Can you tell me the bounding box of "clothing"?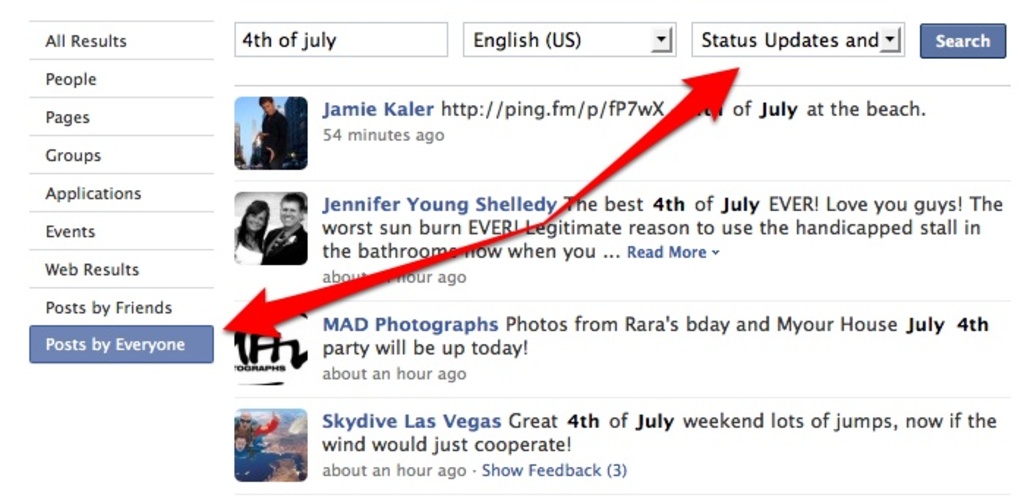
bbox=(233, 447, 294, 482).
